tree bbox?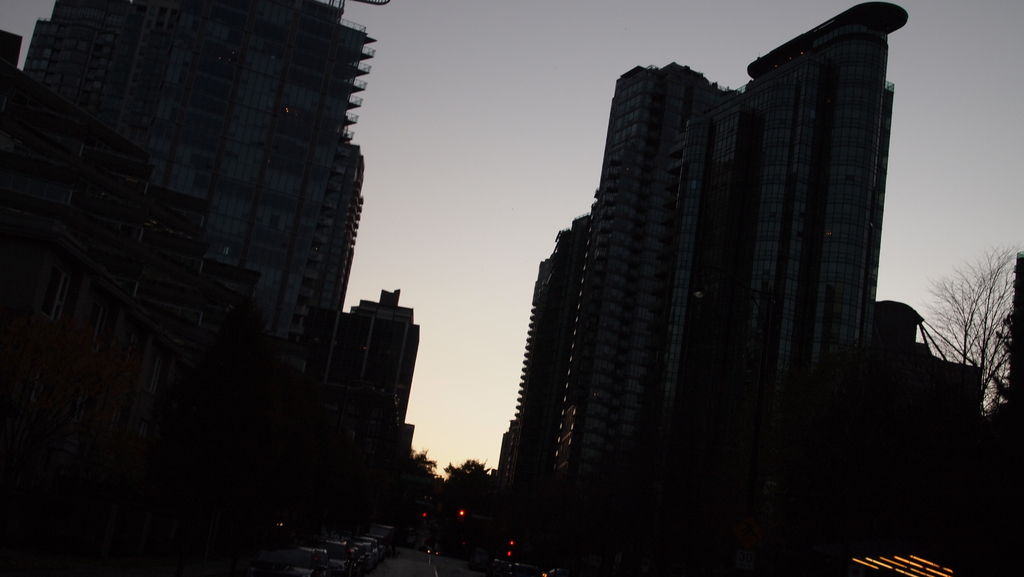
[x1=922, y1=223, x2=1017, y2=384]
